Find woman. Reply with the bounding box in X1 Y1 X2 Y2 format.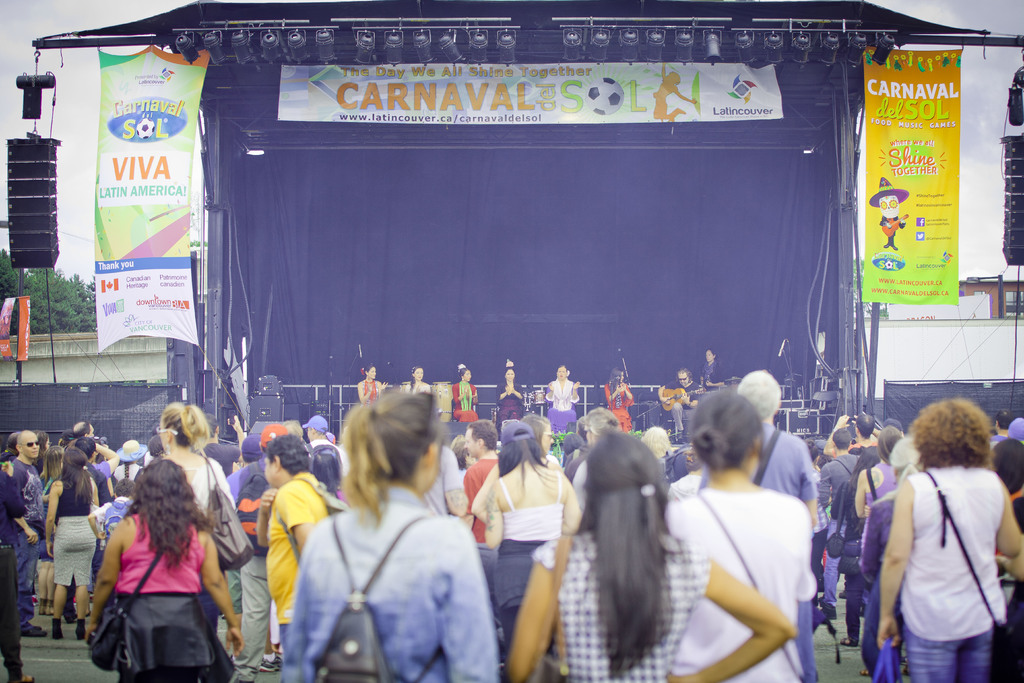
858 438 925 581.
